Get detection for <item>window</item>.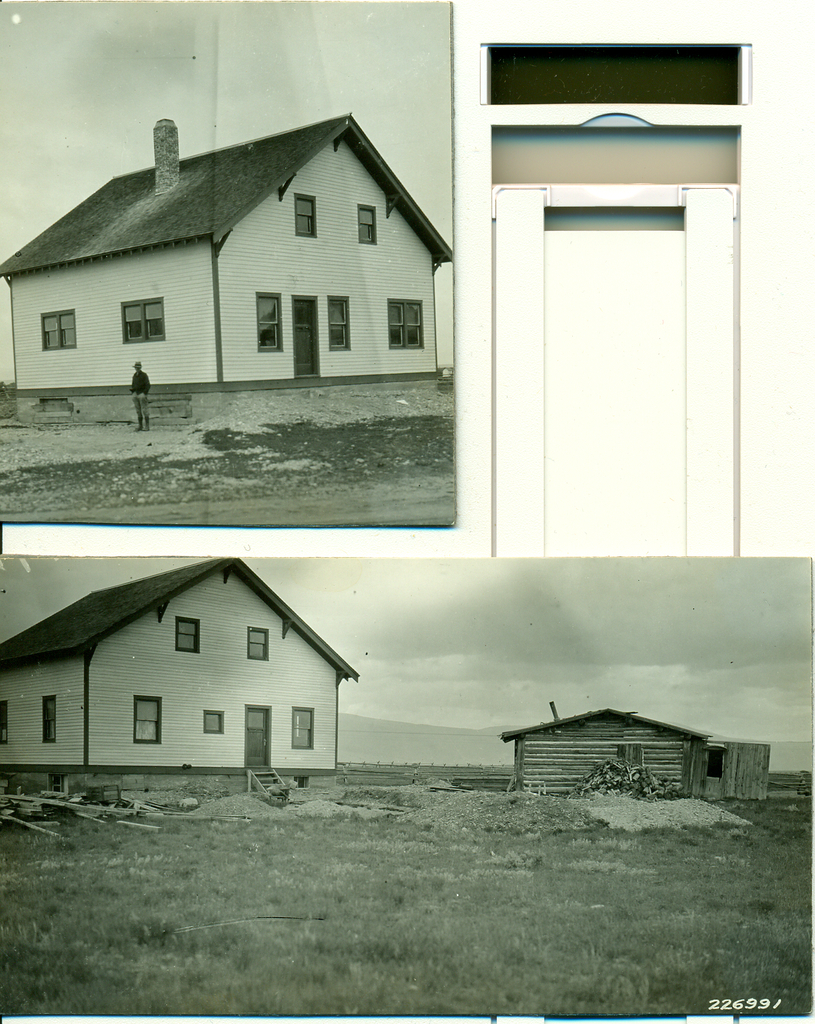
Detection: box(120, 297, 163, 346).
